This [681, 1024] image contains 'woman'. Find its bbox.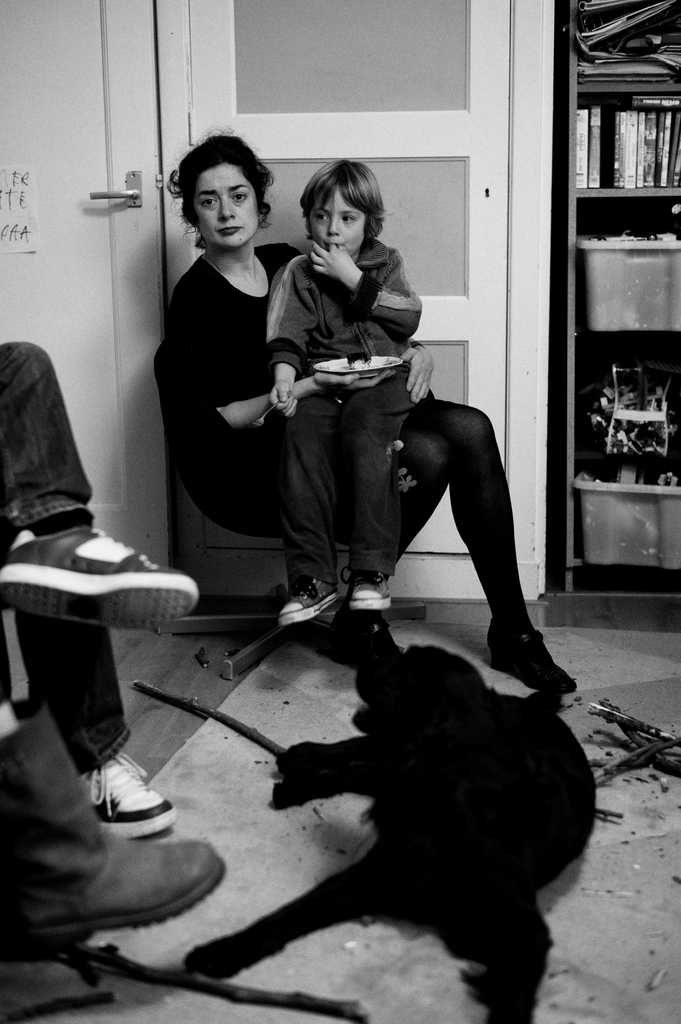
locate(155, 134, 575, 693).
